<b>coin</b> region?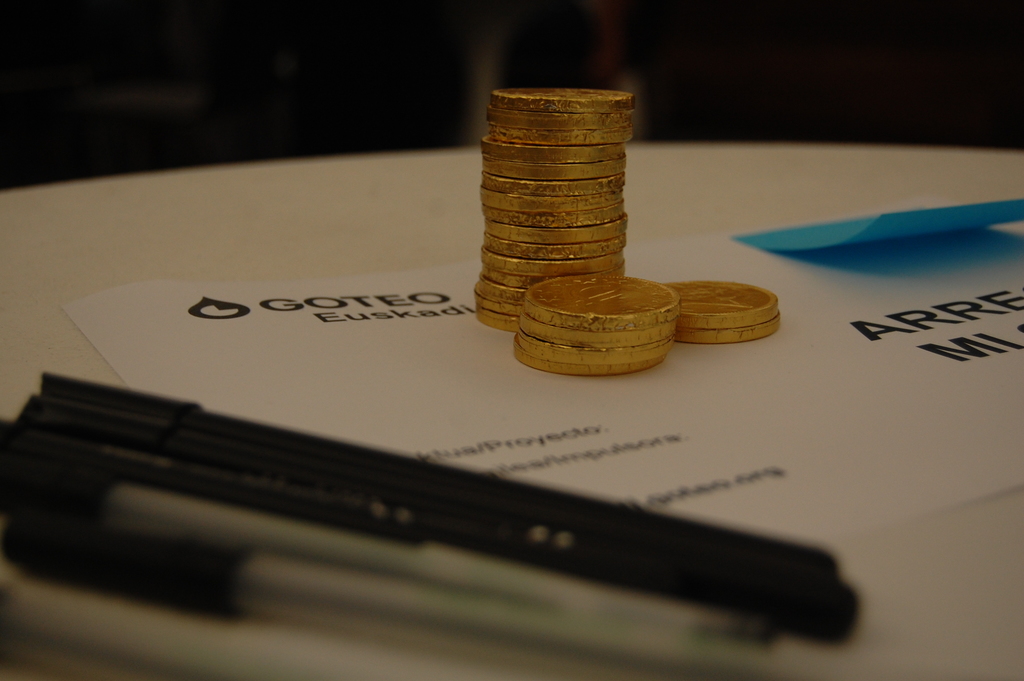
detection(472, 265, 630, 289)
